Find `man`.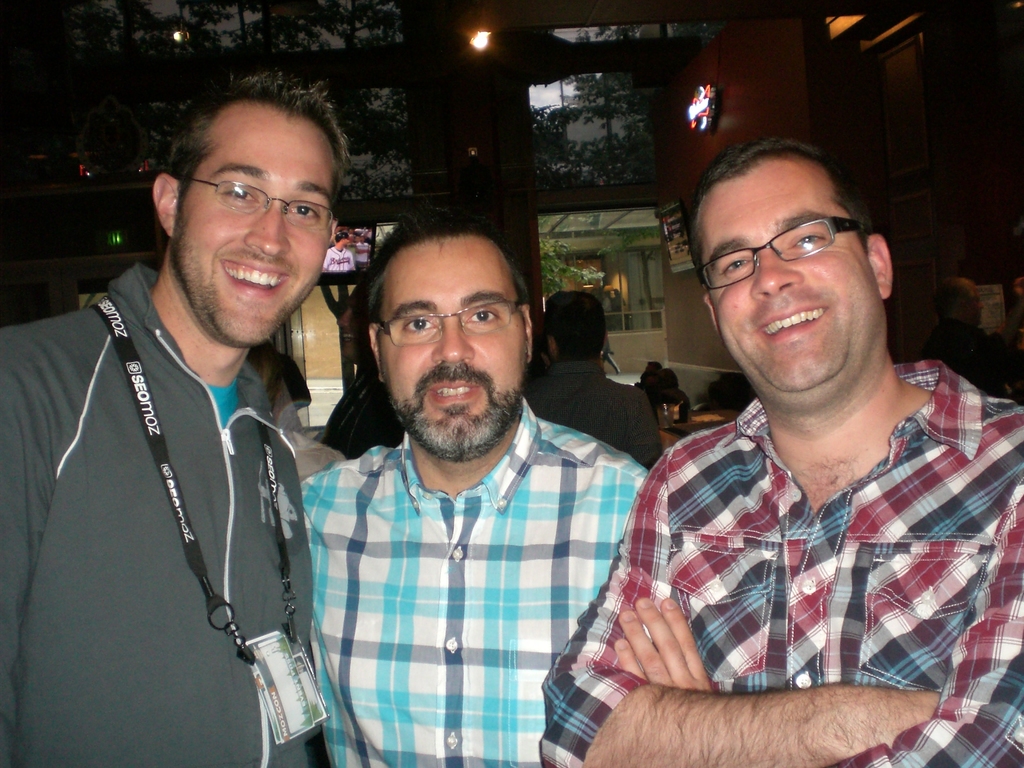
pyautogui.locateOnScreen(303, 209, 653, 767).
